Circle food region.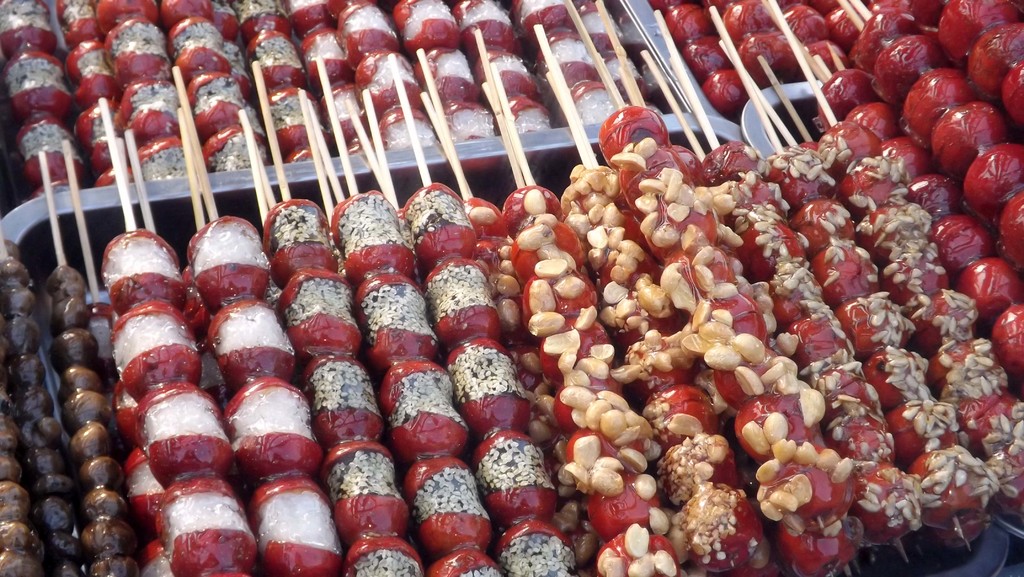
Region: BBox(936, 1, 1023, 63).
